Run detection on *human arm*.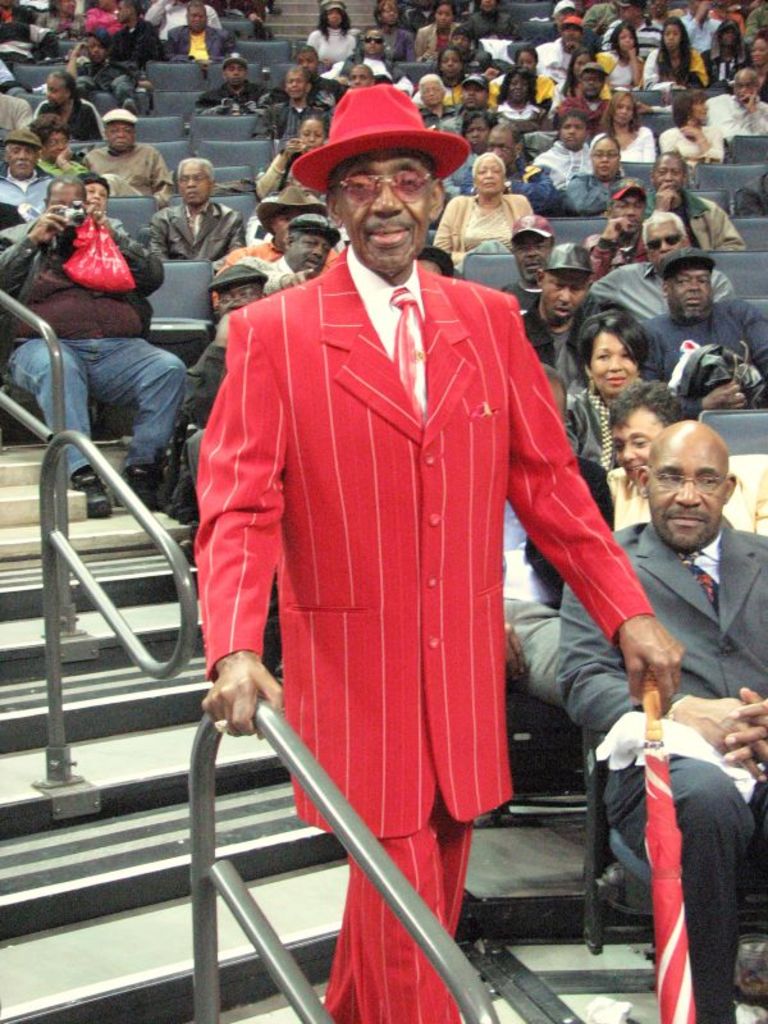
Result: 67:40:82:87.
